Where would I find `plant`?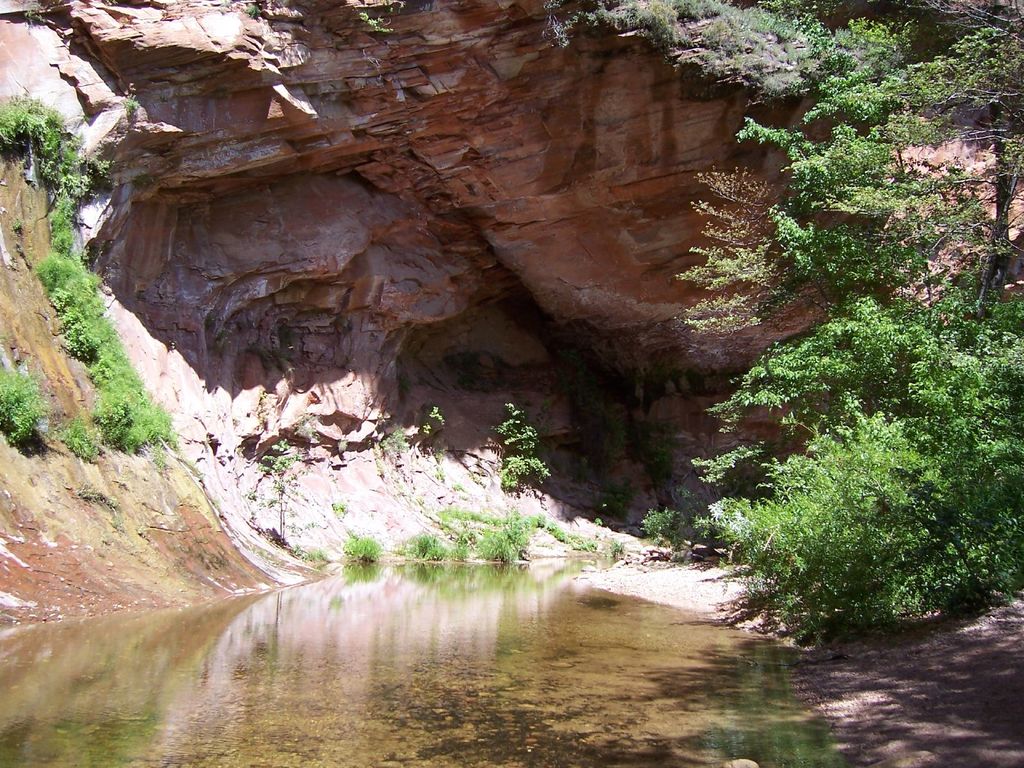
At bbox(0, 99, 173, 452).
